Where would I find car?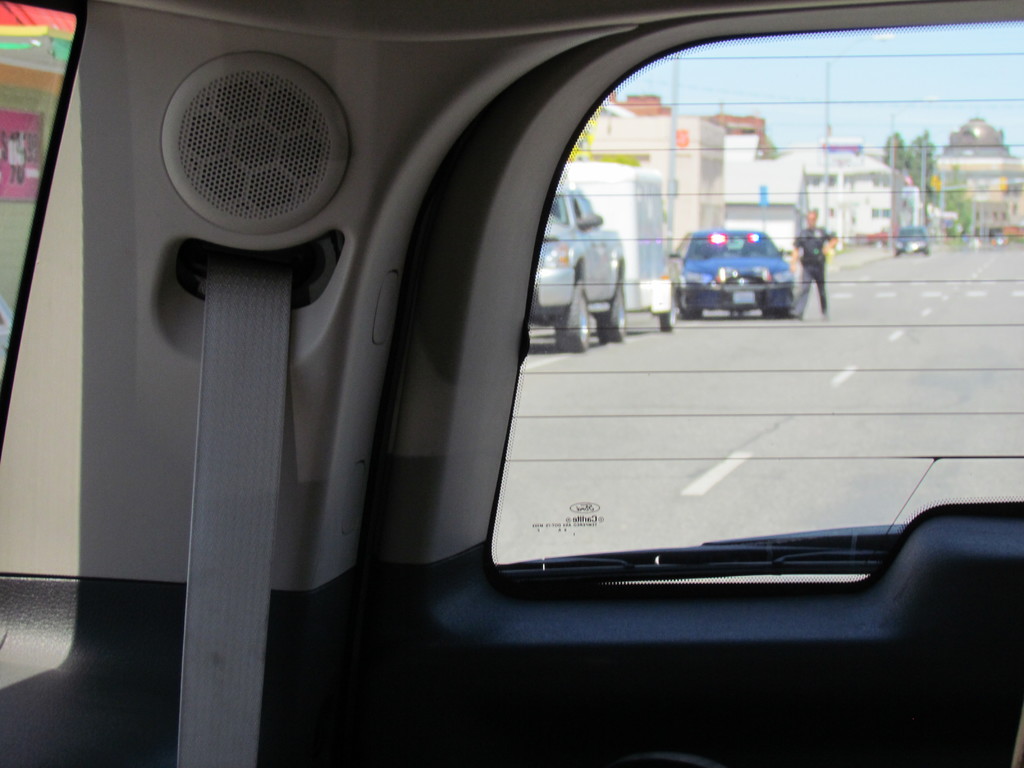
At bbox=(0, 6, 1020, 767).
